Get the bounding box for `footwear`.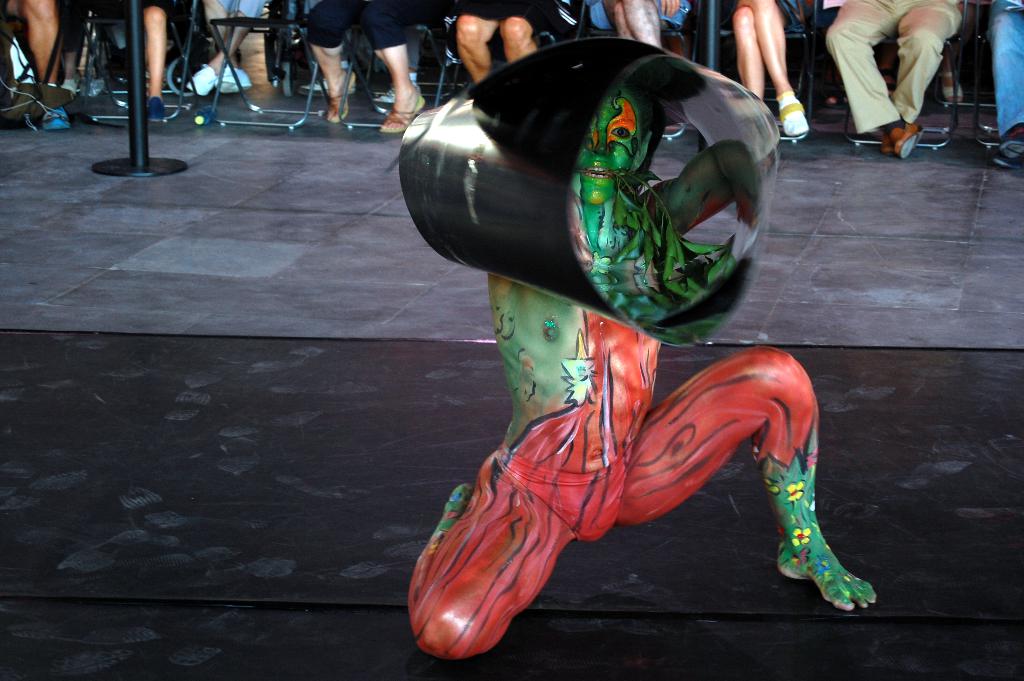
select_region(778, 88, 811, 130).
